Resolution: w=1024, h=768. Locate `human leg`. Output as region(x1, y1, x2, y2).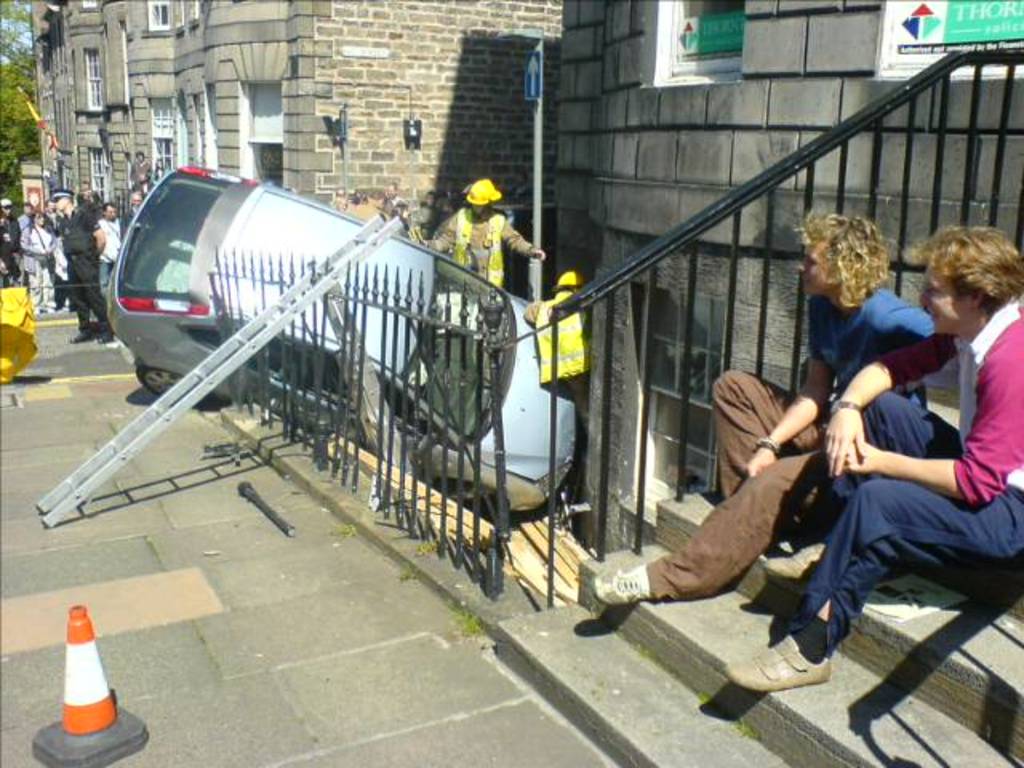
region(754, 390, 976, 594).
